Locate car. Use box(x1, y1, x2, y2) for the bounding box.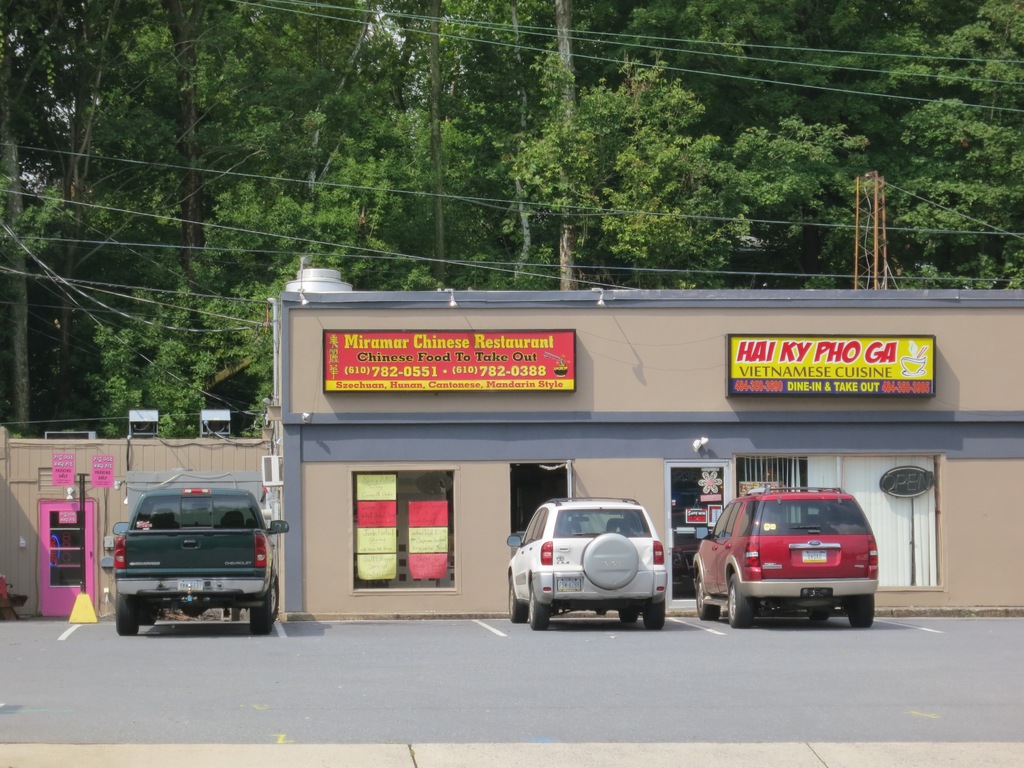
box(113, 486, 290, 638).
